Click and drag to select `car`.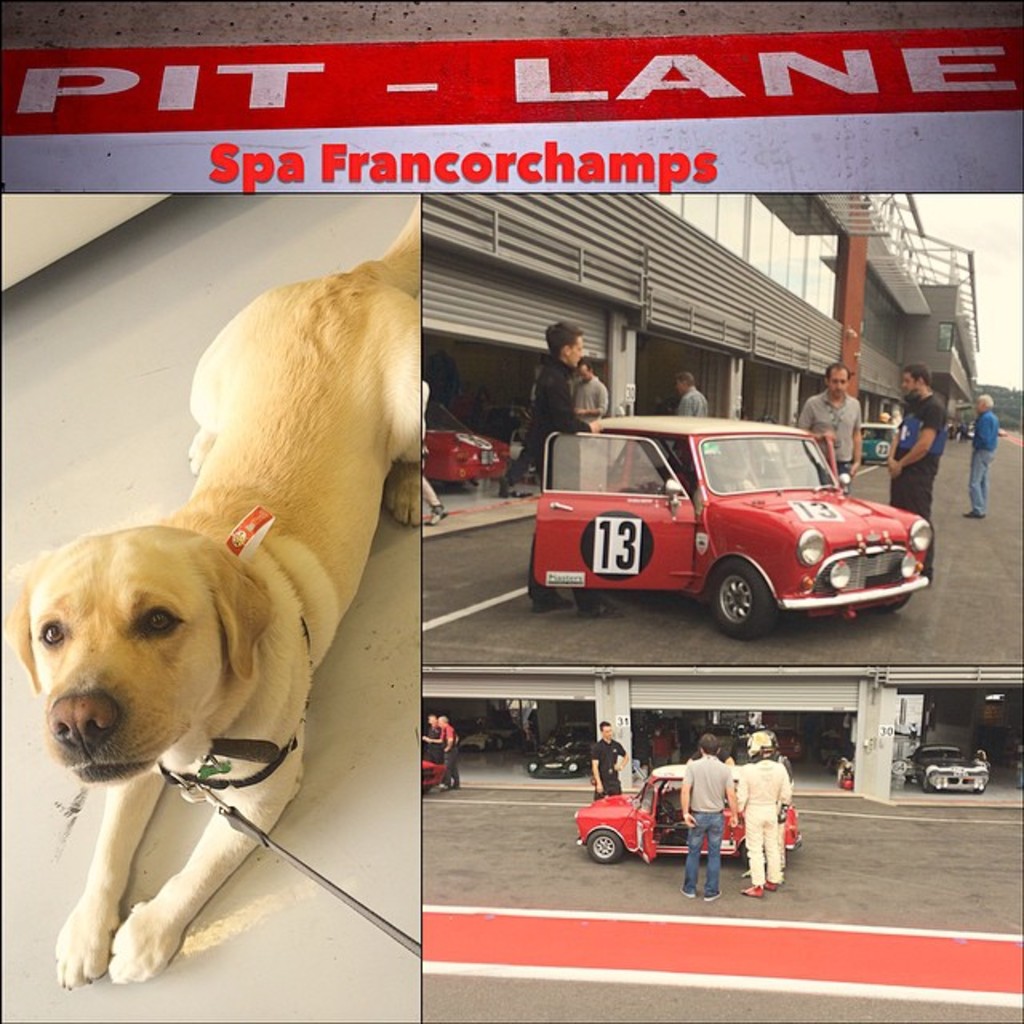
Selection: l=504, t=418, r=946, b=651.
